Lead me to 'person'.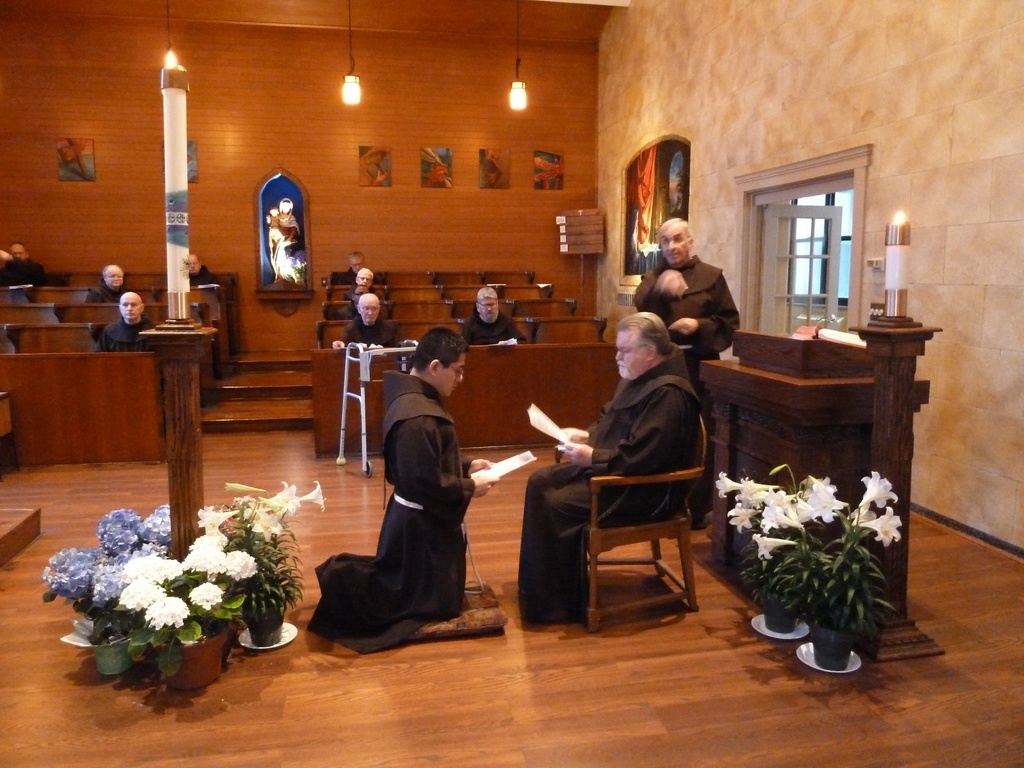
Lead to box(0, 241, 46, 284).
